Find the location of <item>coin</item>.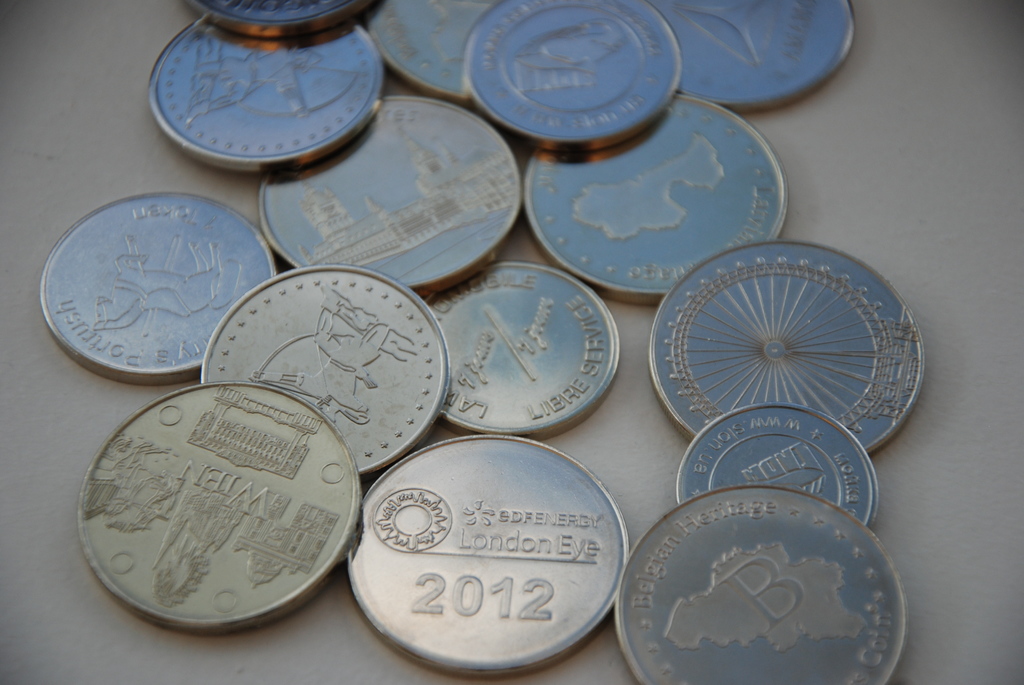
Location: pyautogui.locateOnScreen(199, 266, 452, 481).
